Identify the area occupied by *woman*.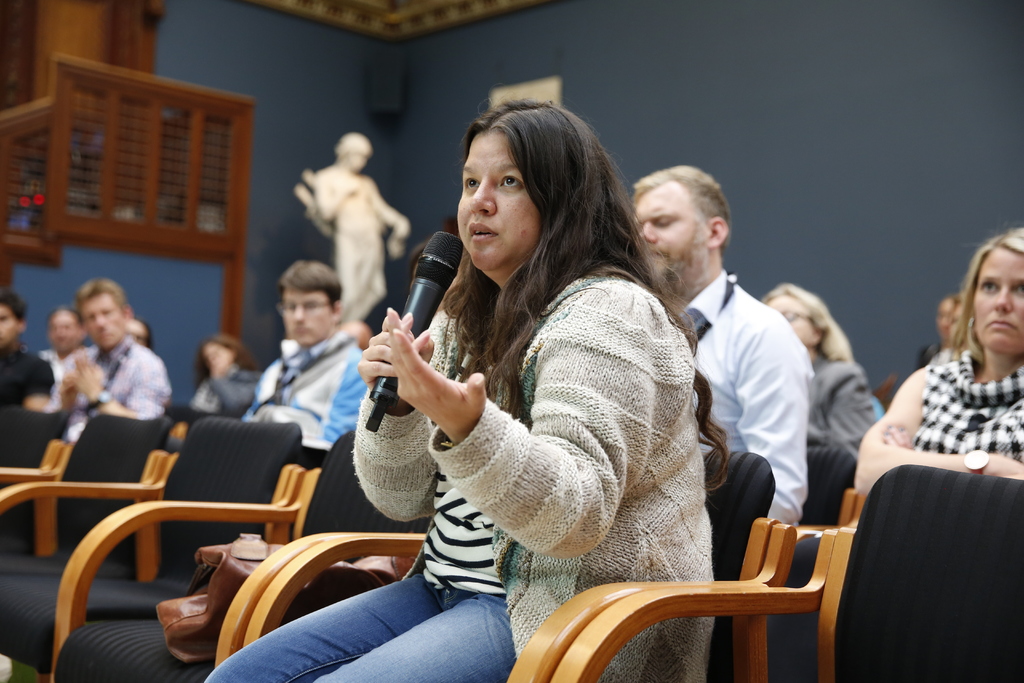
Area: 191:331:275:413.
